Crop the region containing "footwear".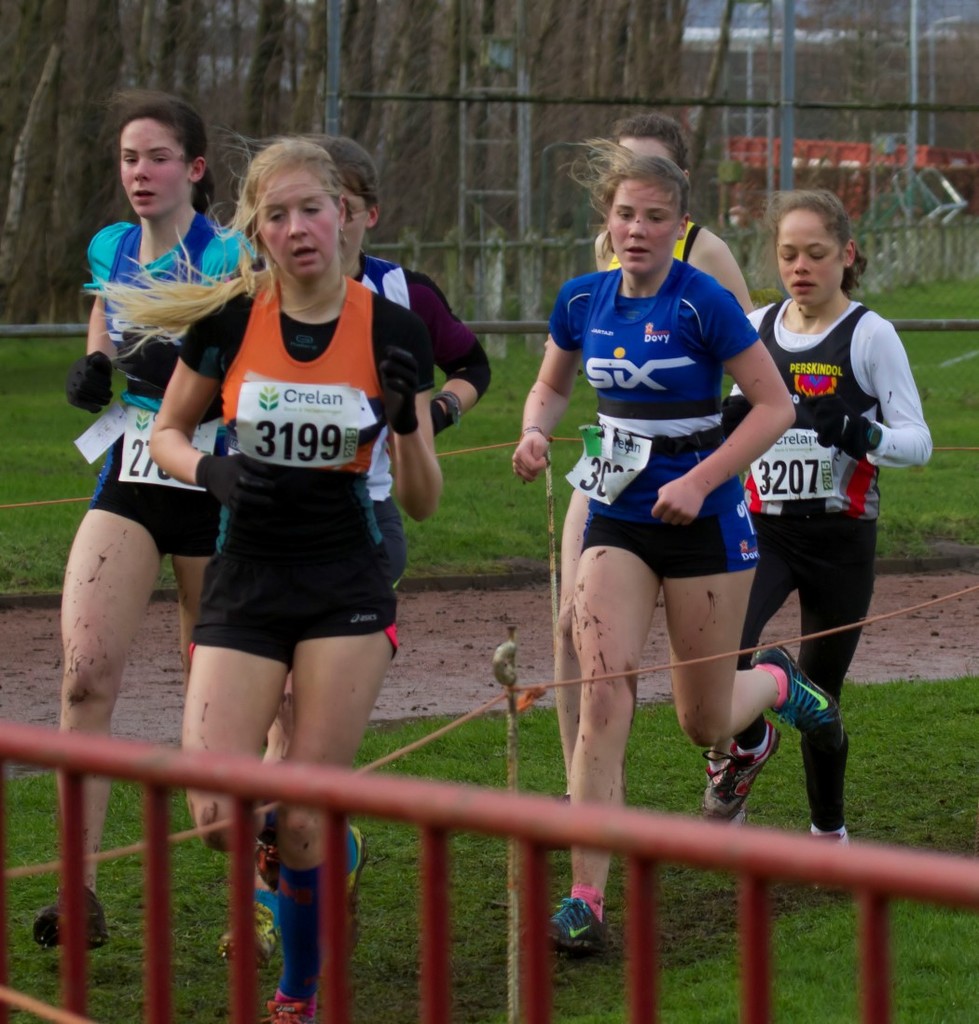
Crop region: <bbox>334, 832, 373, 952</bbox>.
